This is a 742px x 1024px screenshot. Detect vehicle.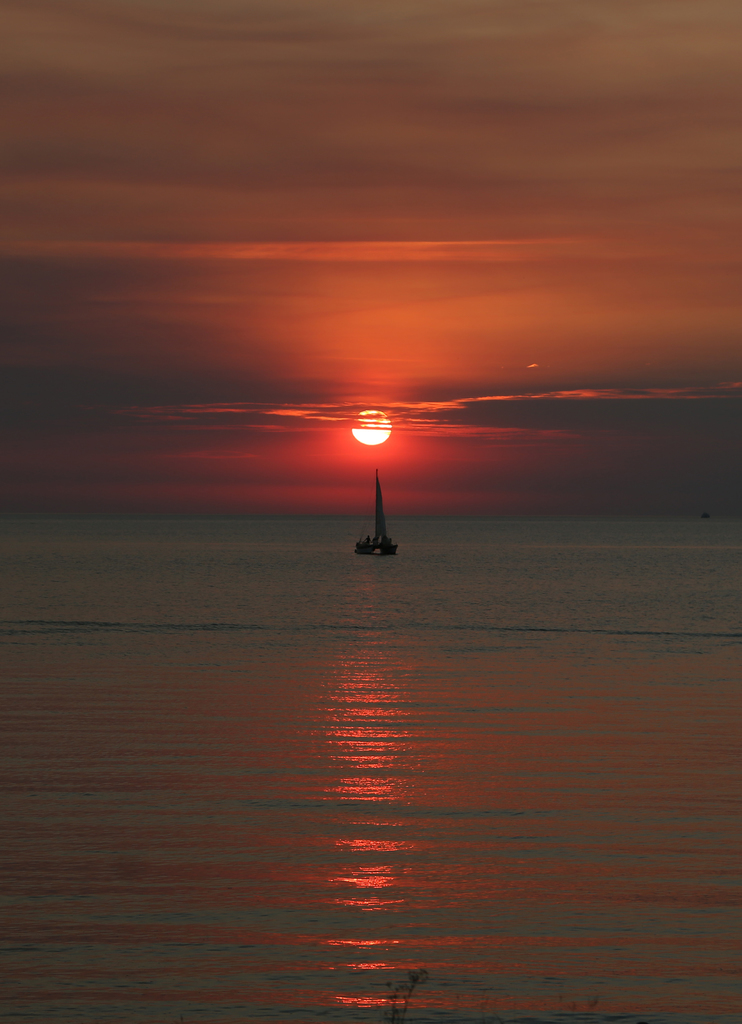
locate(355, 466, 399, 555).
